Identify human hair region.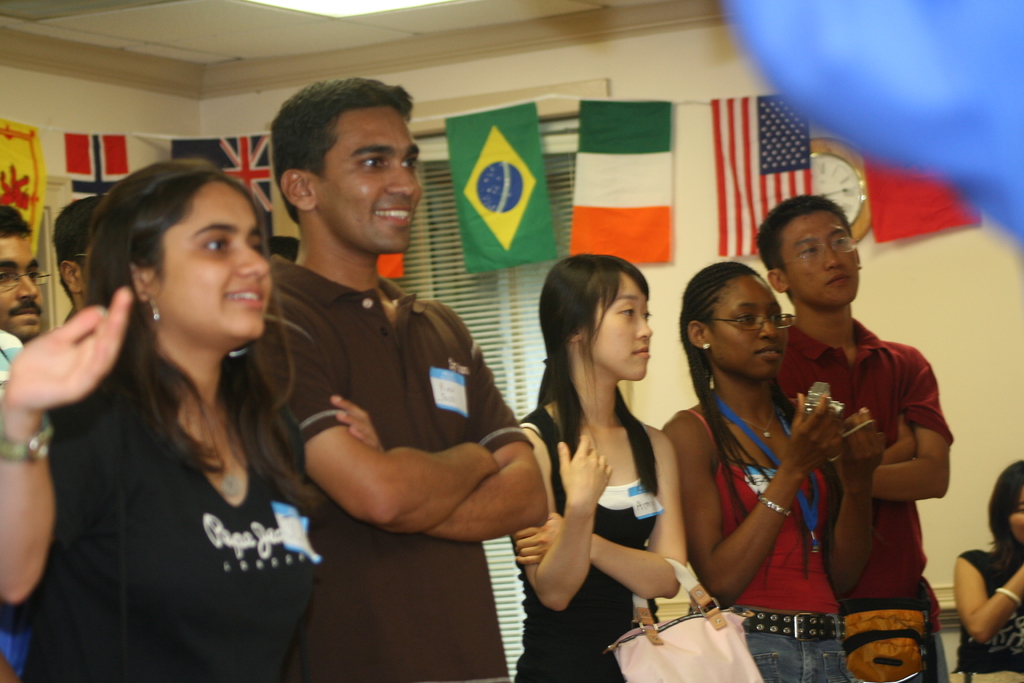
Region: x1=669 y1=262 x2=841 y2=588.
